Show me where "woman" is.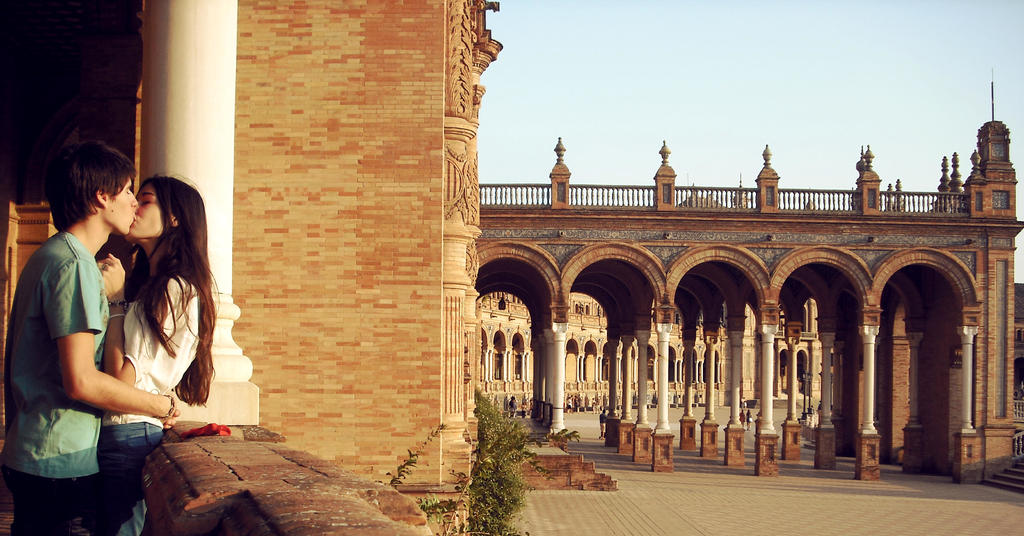
"woman" is at crop(83, 164, 204, 467).
